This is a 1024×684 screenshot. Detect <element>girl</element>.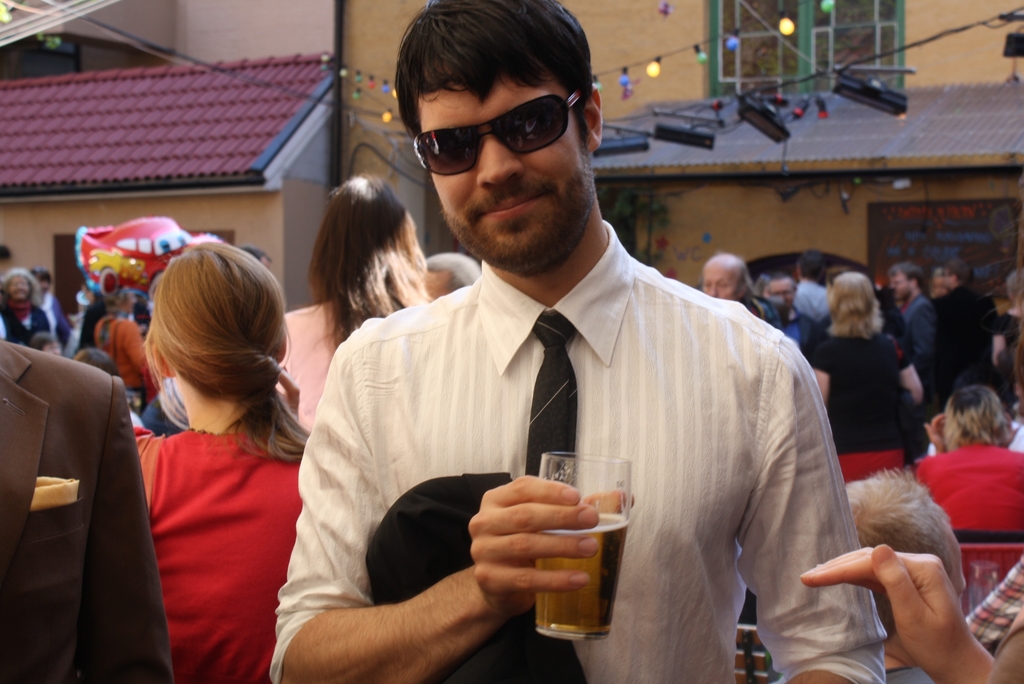
276,175,440,434.
